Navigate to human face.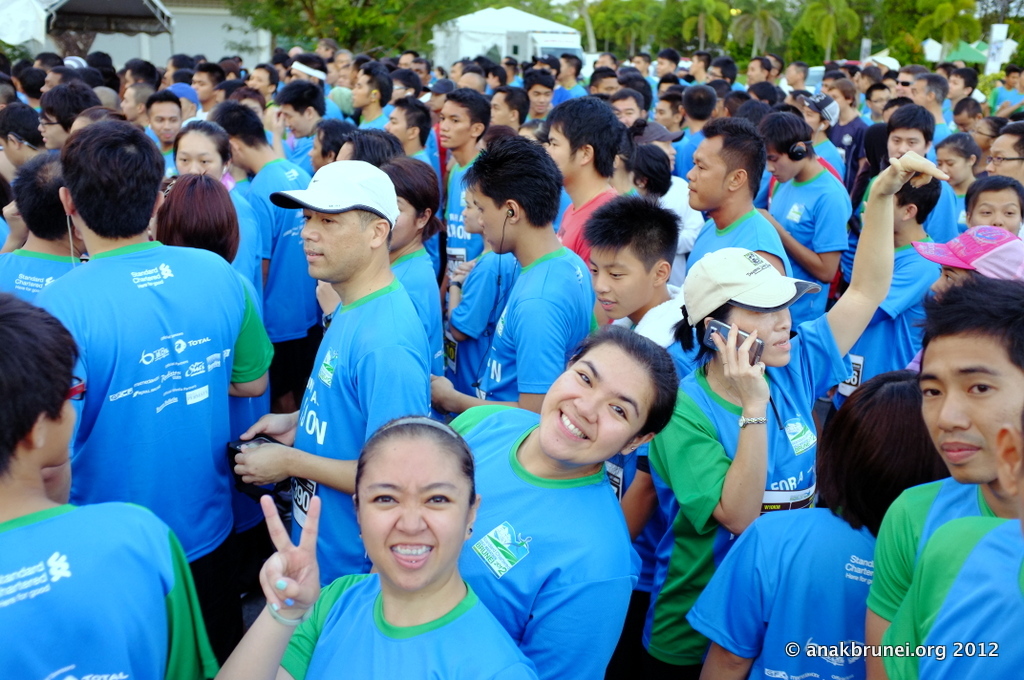
Navigation target: detection(885, 127, 925, 163).
